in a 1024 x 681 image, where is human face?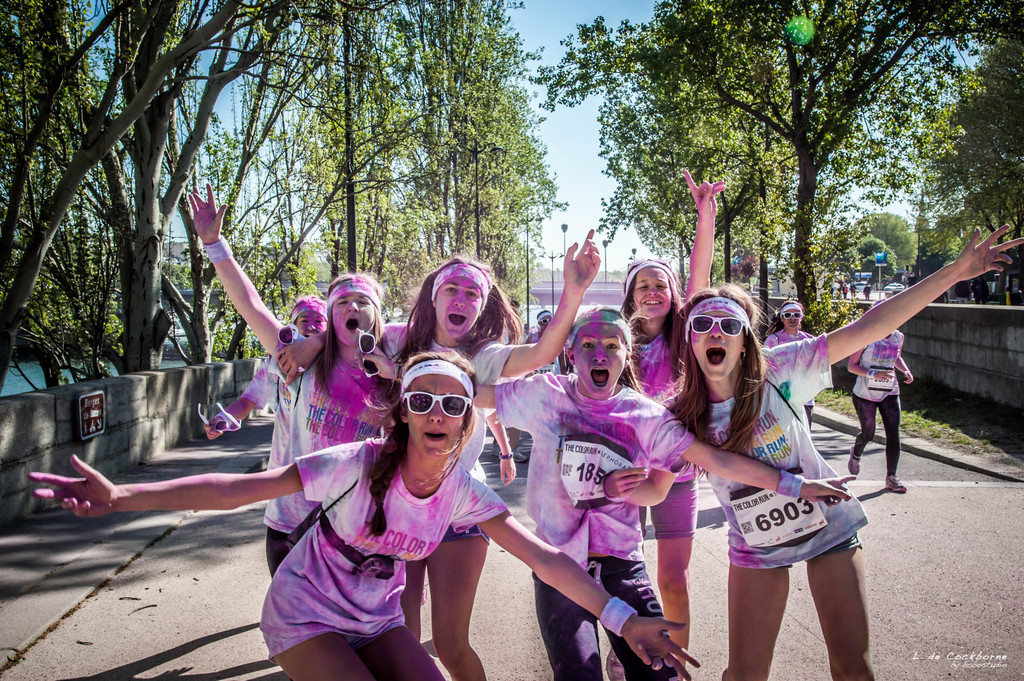
BBox(783, 310, 800, 337).
